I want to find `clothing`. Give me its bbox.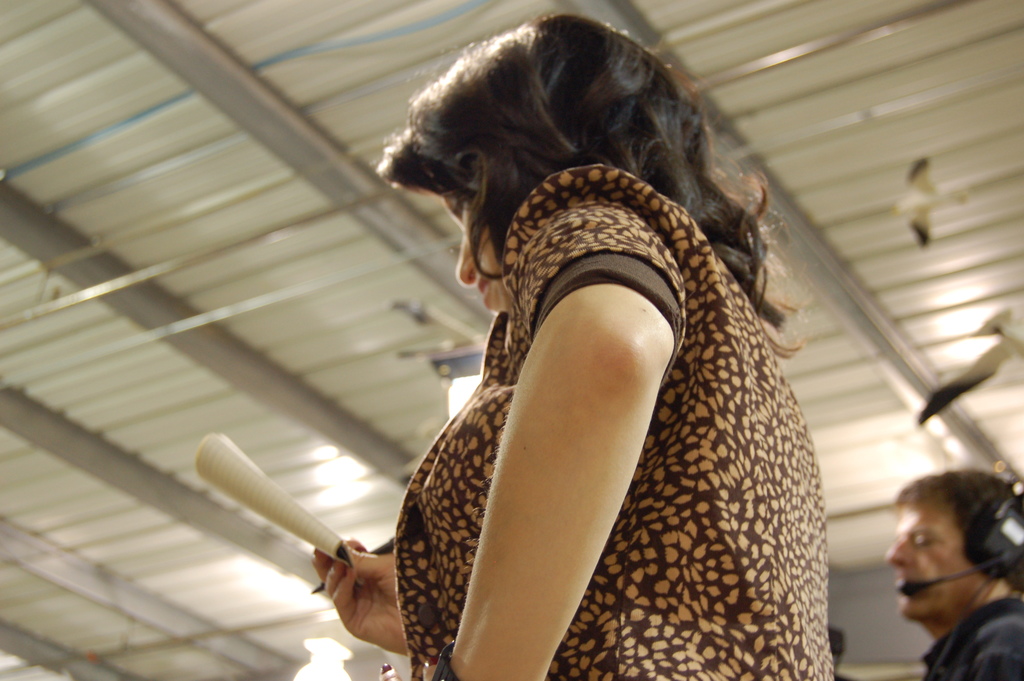
[x1=929, y1=599, x2=1023, y2=680].
